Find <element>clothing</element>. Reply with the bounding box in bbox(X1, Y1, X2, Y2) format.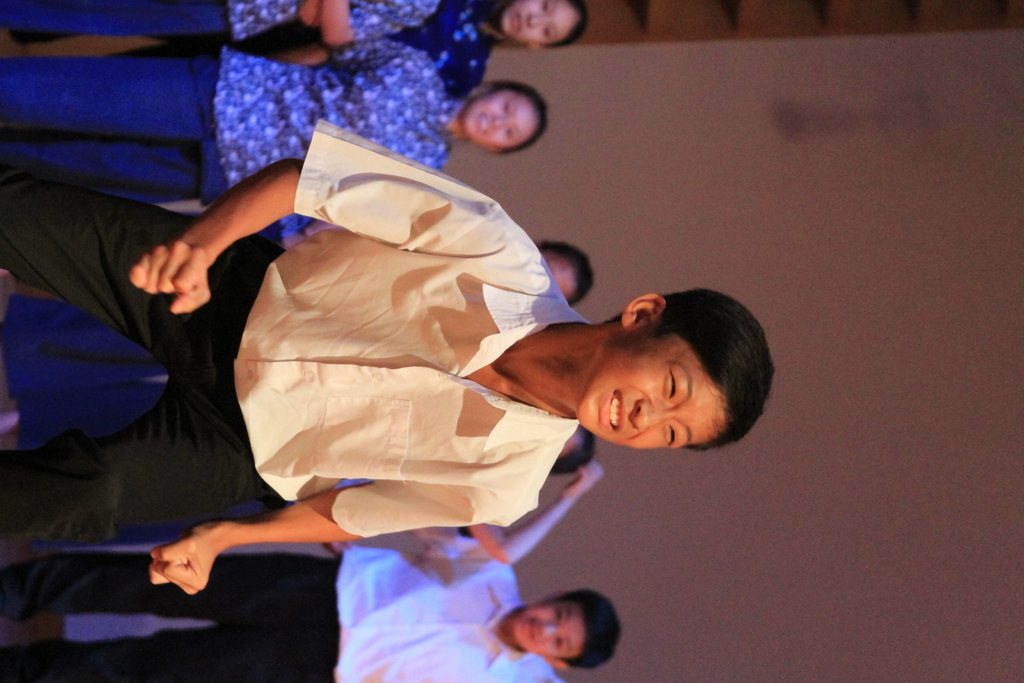
bbox(0, 117, 584, 605).
